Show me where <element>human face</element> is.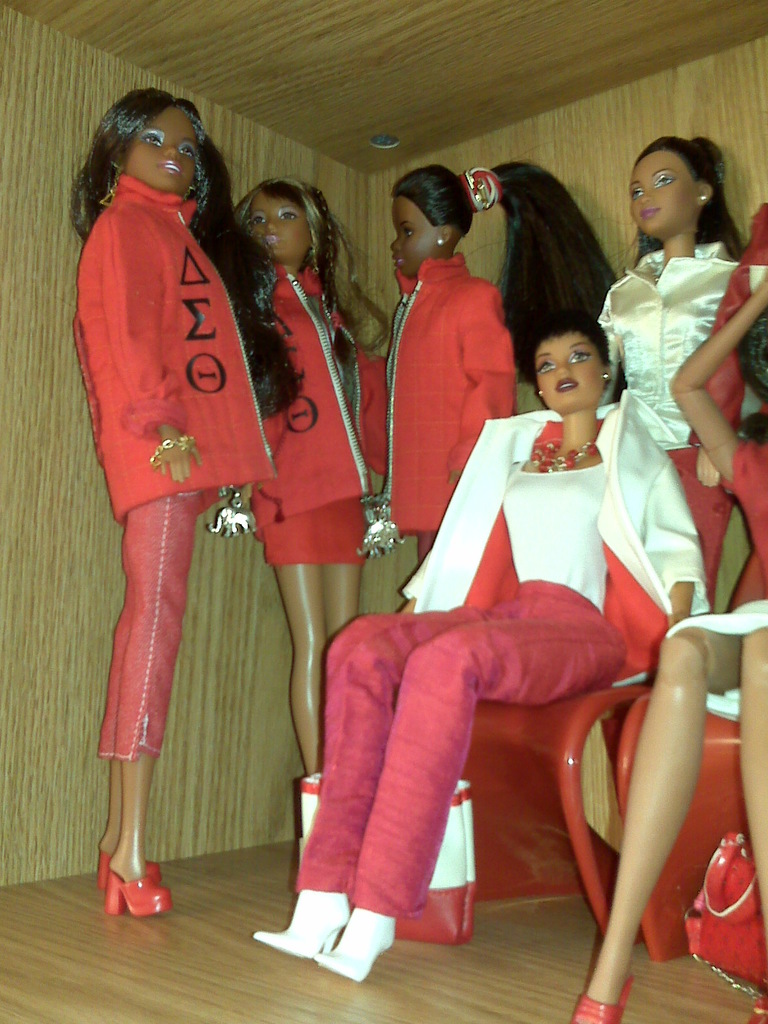
<element>human face</element> is at <region>389, 202, 436, 276</region>.
